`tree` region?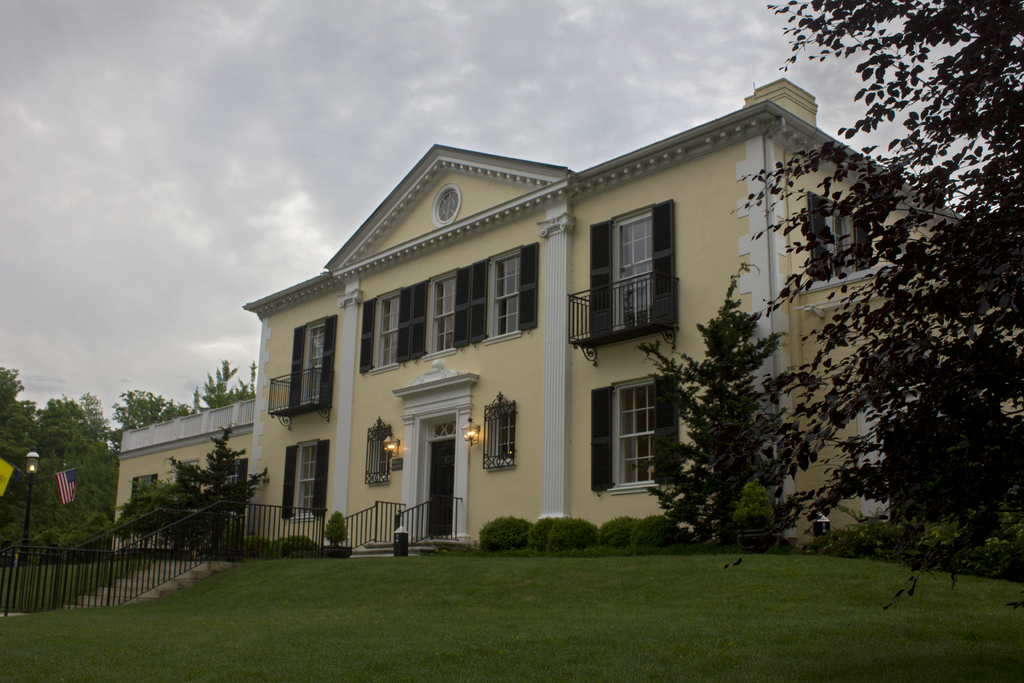
<region>723, 0, 1022, 550</region>
